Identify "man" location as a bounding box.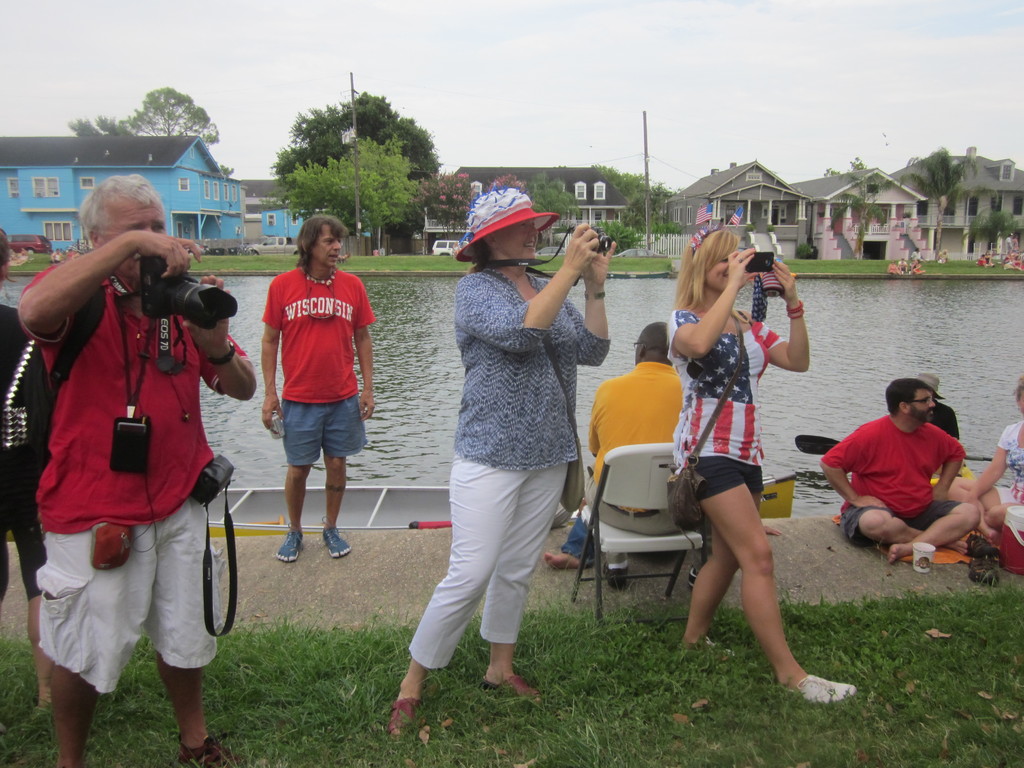
box(263, 214, 375, 566).
